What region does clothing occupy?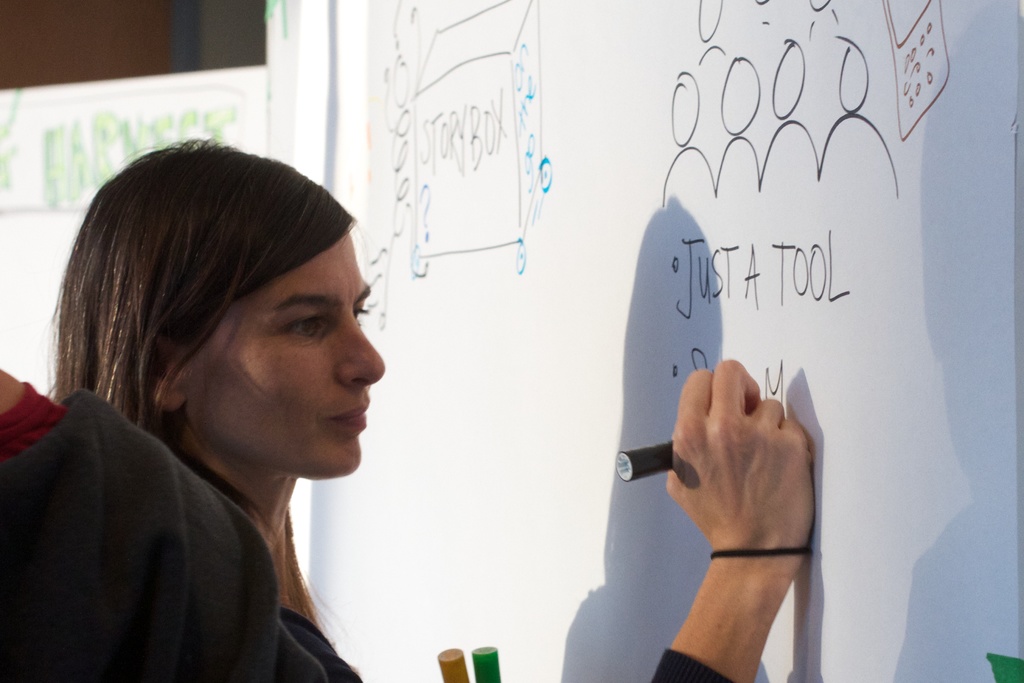
{"x1": 0, "y1": 380, "x2": 280, "y2": 682}.
